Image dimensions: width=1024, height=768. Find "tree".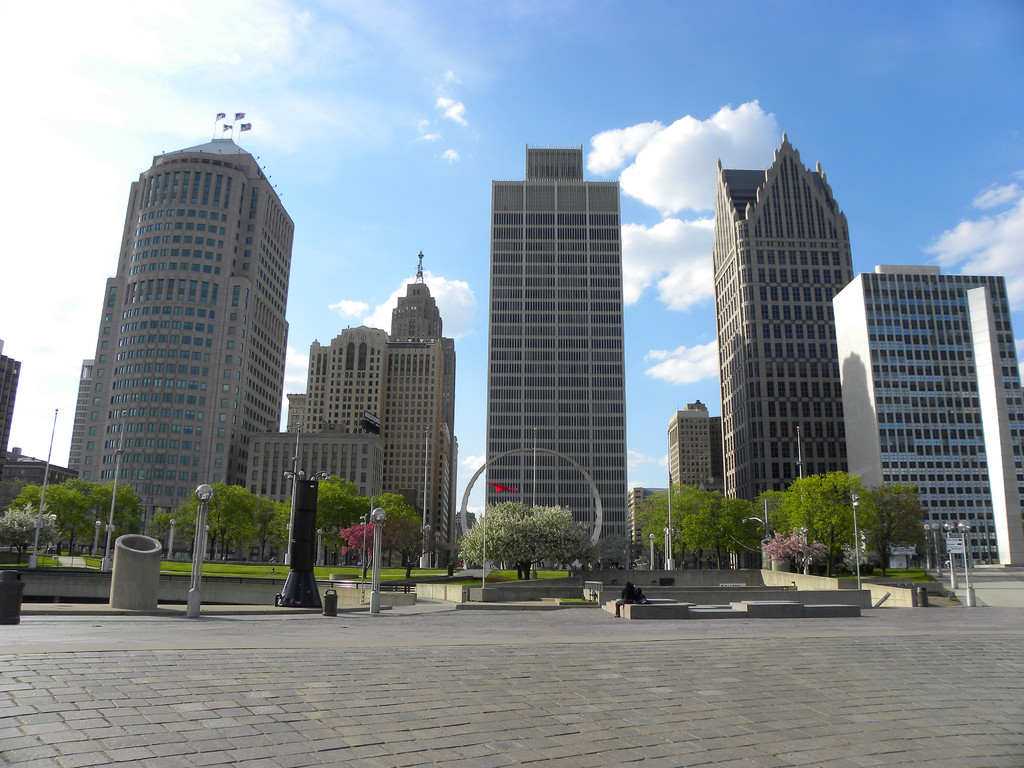
x1=765, y1=463, x2=935, y2=591.
